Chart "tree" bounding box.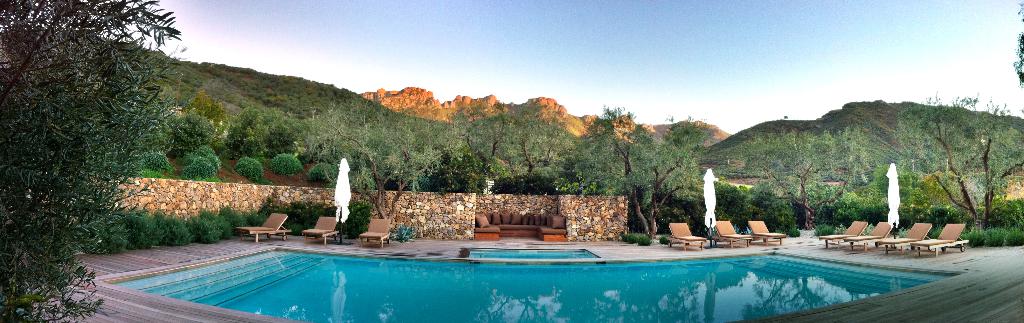
Charted: (584,98,674,235).
